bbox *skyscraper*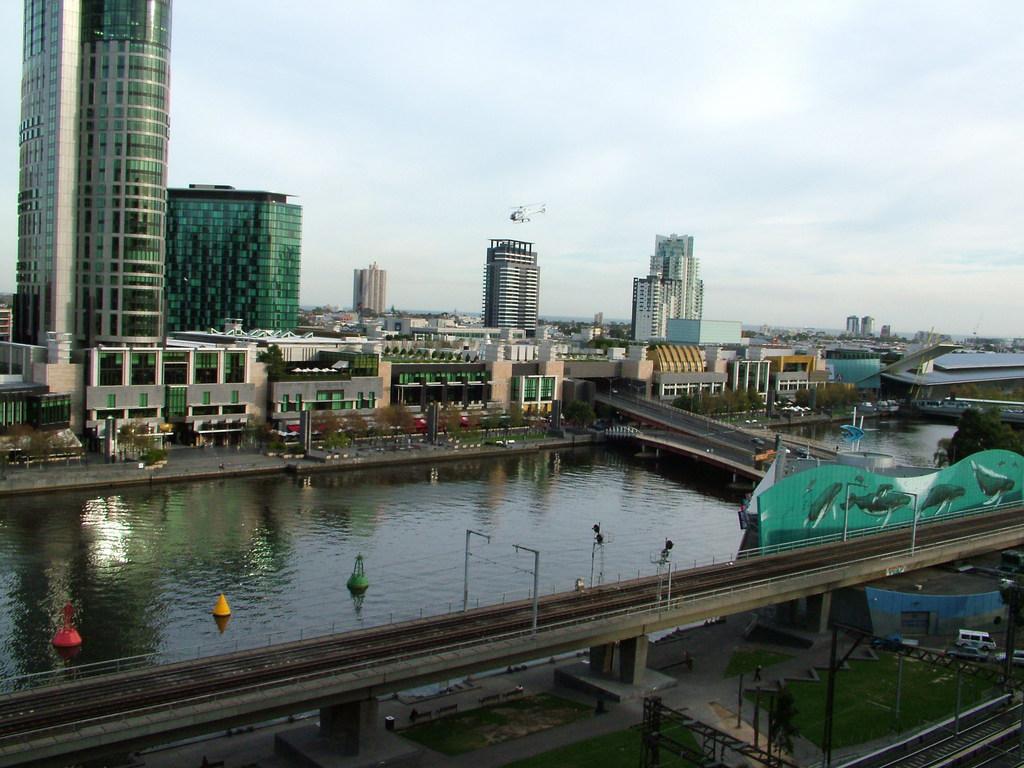
624, 229, 705, 347
